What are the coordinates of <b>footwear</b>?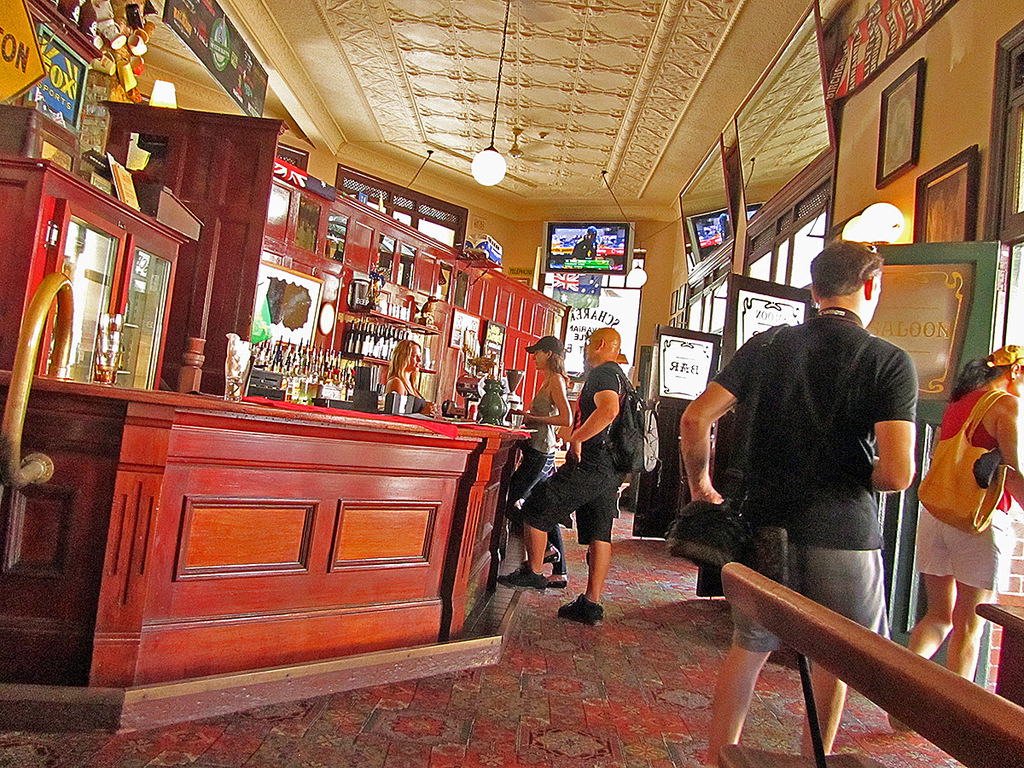
l=559, t=597, r=612, b=624.
